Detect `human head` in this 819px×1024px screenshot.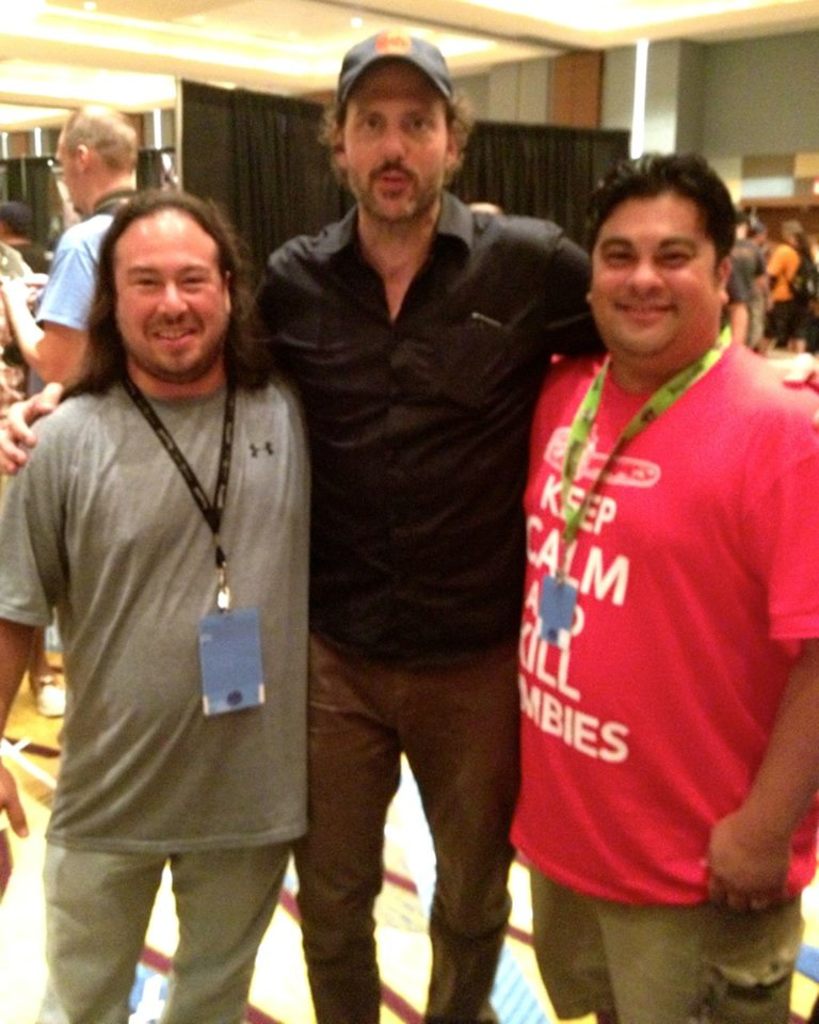
Detection: x1=44 y1=103 x2=135 y2=213.
